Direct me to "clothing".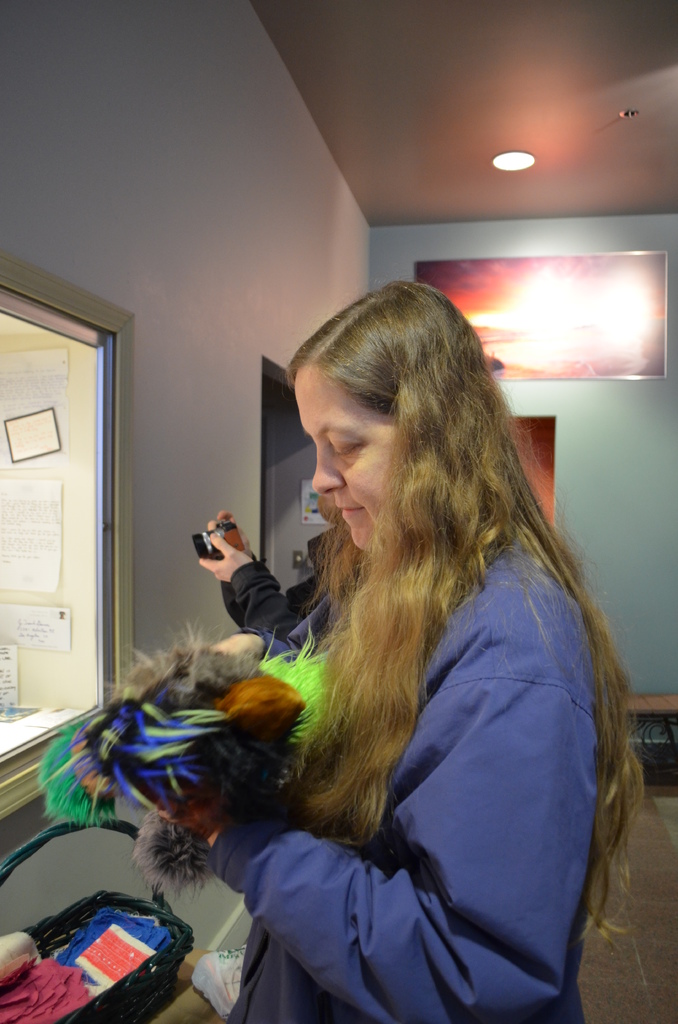
Direction: box(208, 529, 601, 1023).
